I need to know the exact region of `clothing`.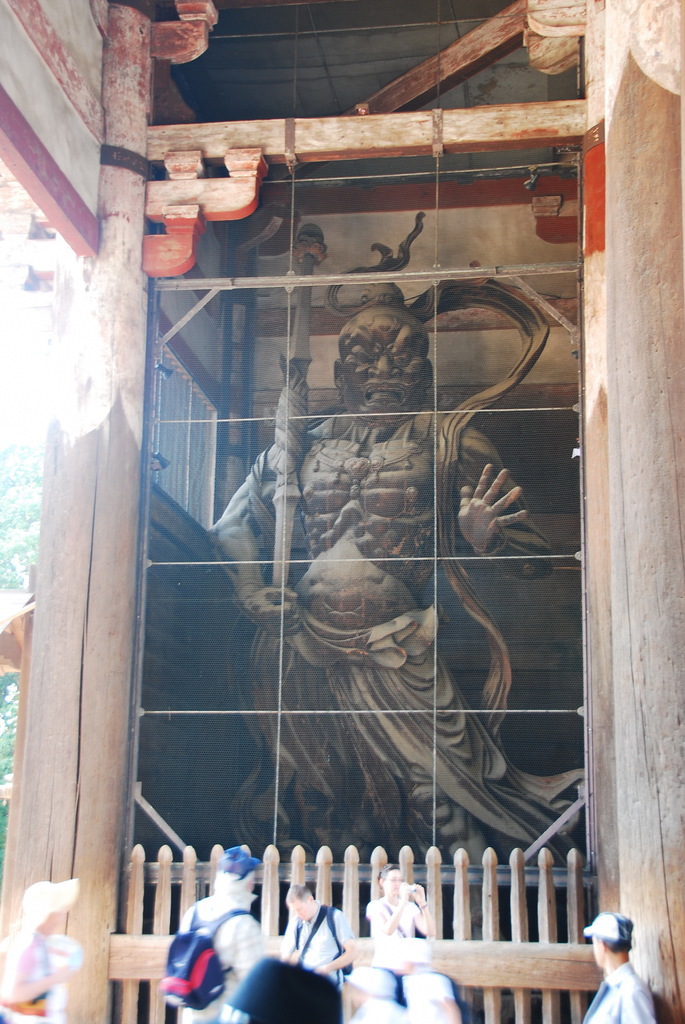
Region: 583,958,662,1023.
